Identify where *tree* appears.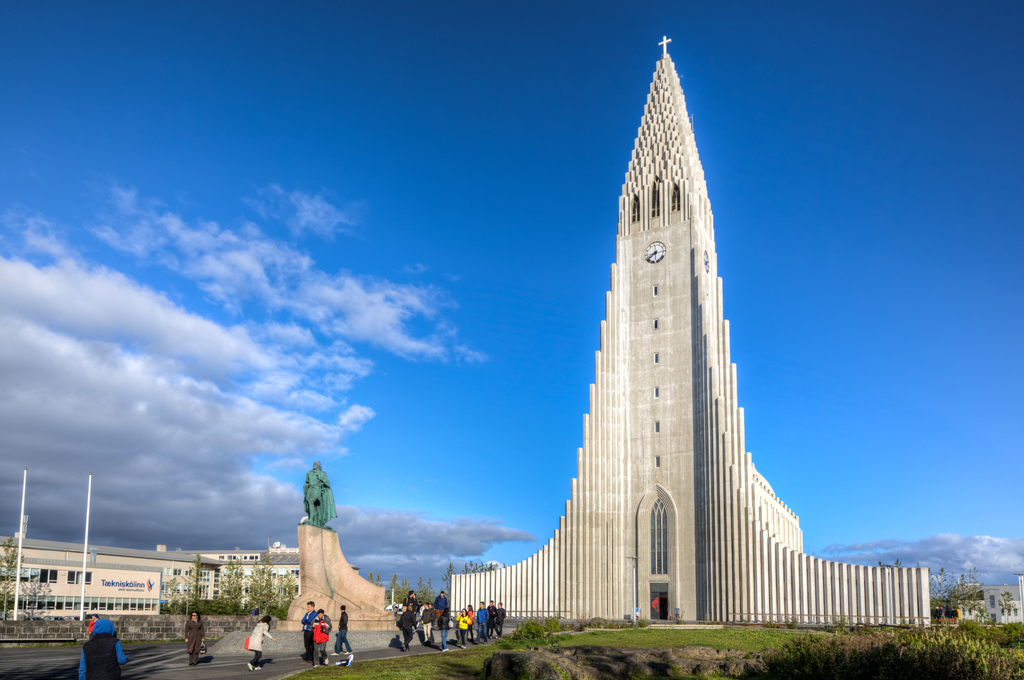
Appears at box(996, 590, 1016, 624).
